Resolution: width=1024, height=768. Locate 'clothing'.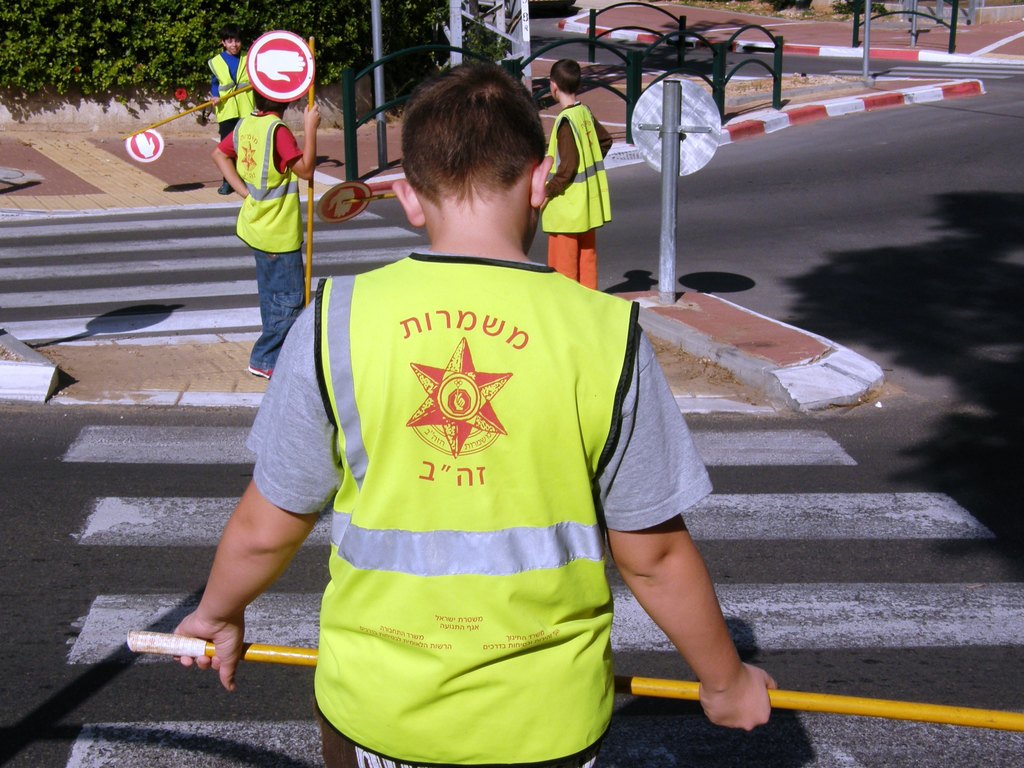
BBox(538, 94, 614, 287).
